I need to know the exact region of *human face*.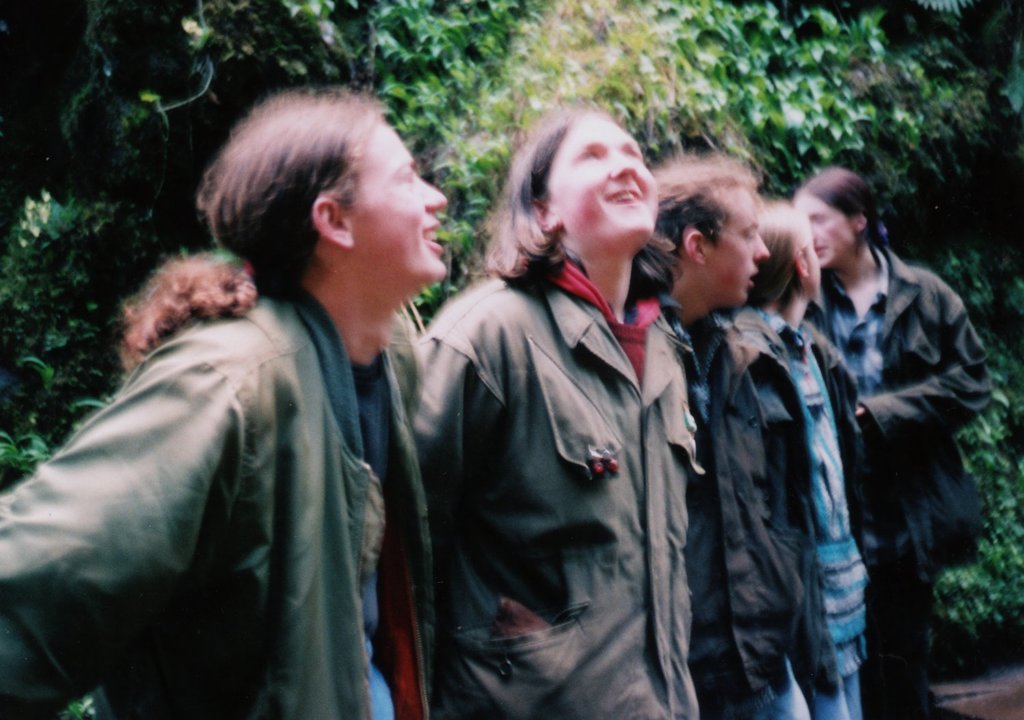
Region: <region>710, 191, 767, 303</region>.
